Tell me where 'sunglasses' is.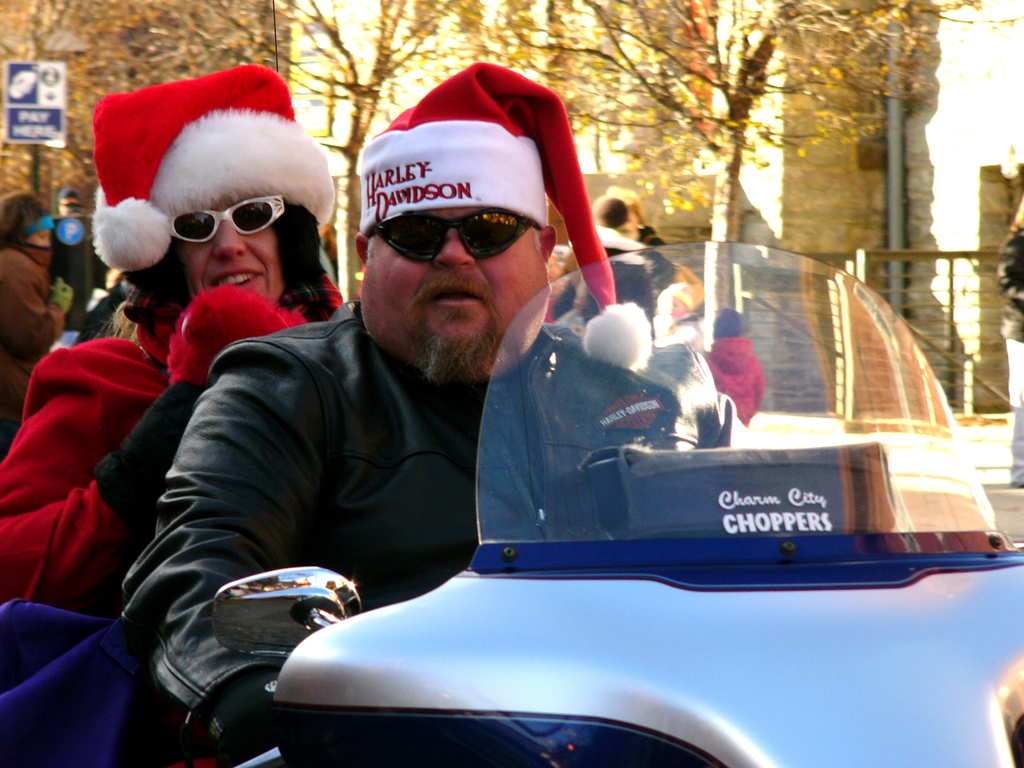
'sunglasses' is at l=169, t=197, r=291, b=245.
